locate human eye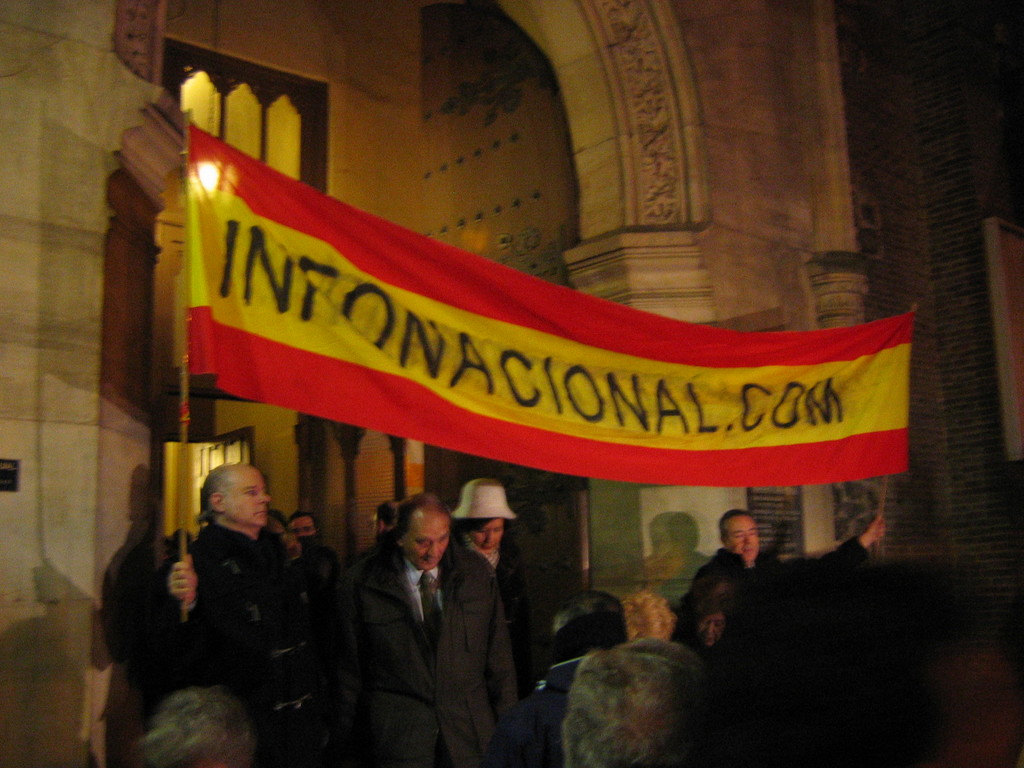
left=476, top=528, right=488, bottom=534
